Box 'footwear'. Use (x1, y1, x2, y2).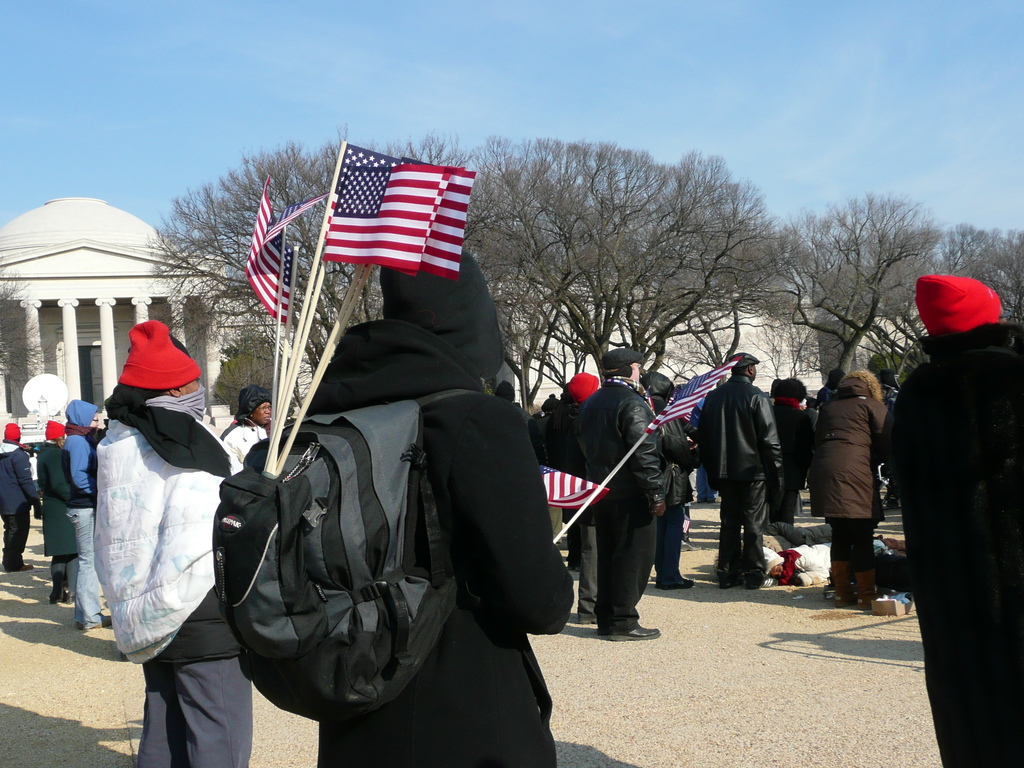
(568, 556, 578, 572).
